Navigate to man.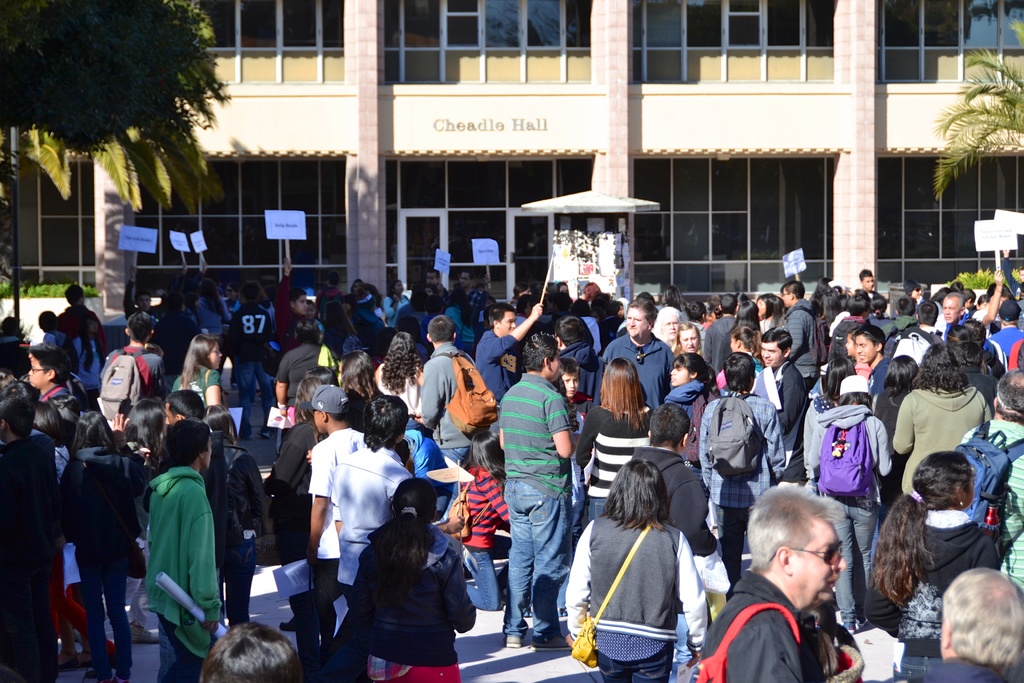
Navigation target: crop(854, 262, 876, 309).
